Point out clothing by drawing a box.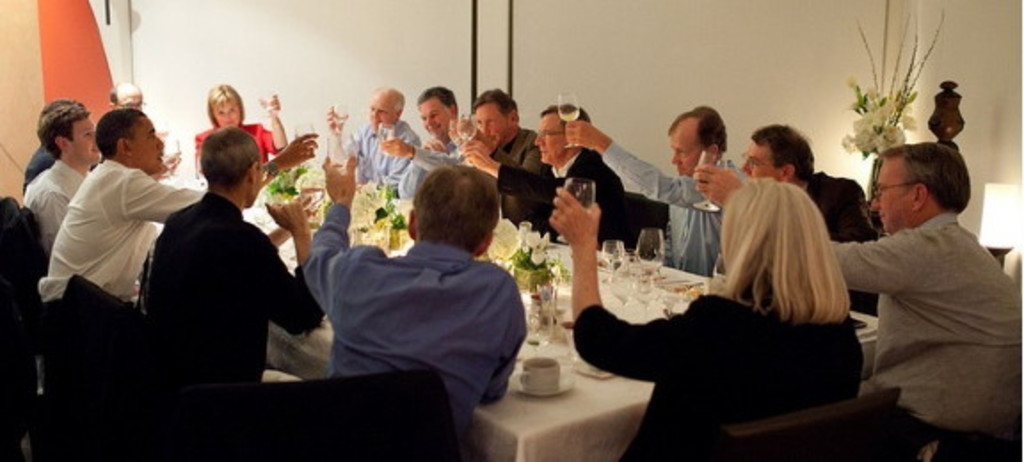
box(574, 291, 869, 460).
